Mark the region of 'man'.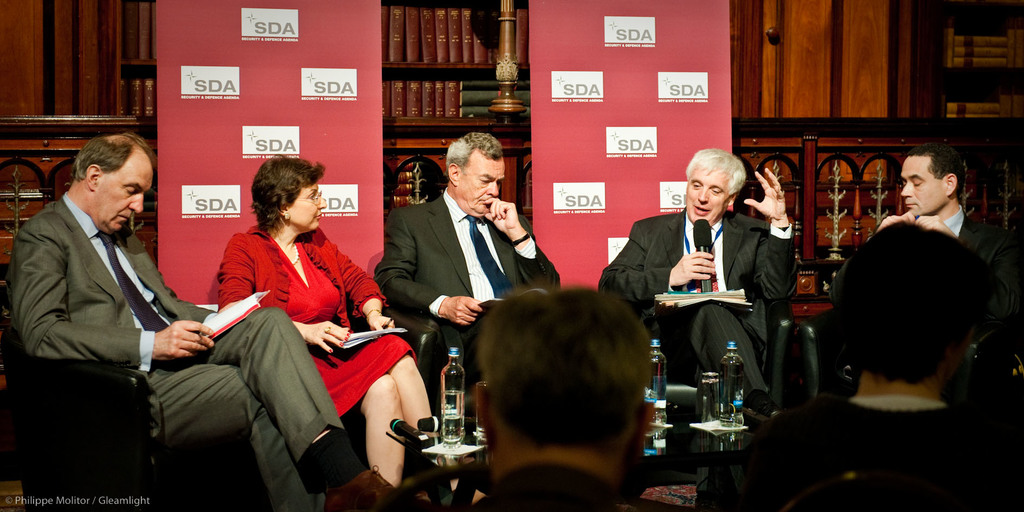
Region: left=12, top=125, right=407, bottom=511.
